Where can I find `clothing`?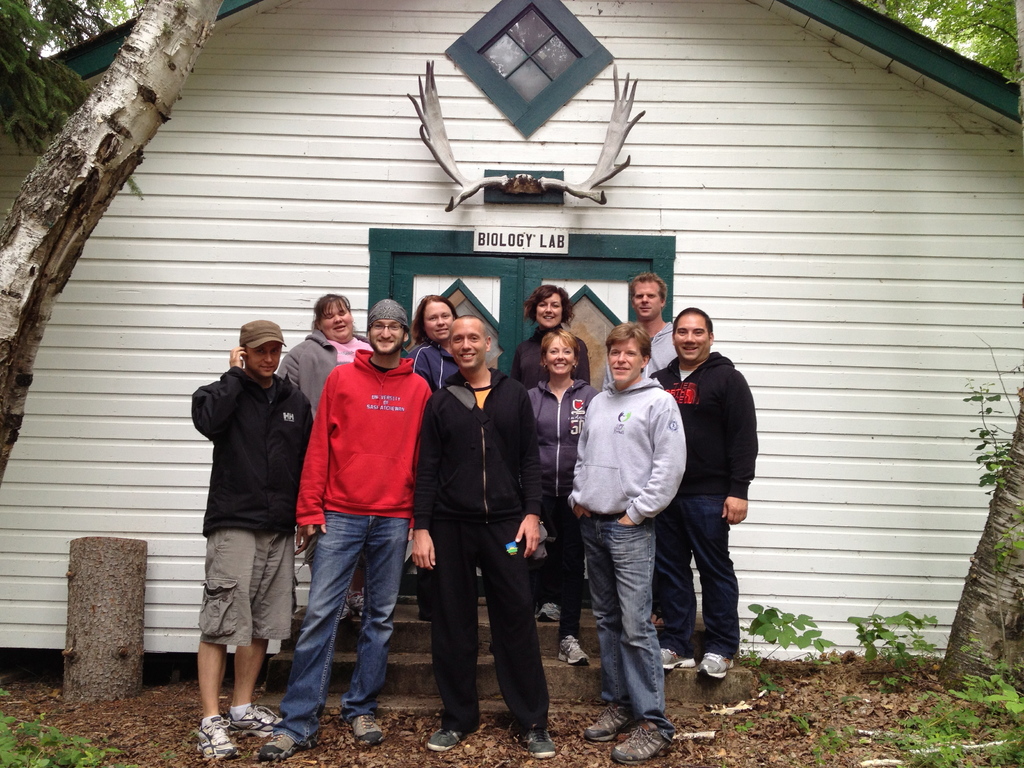
You can find it at (413, 365, 547, 729).
